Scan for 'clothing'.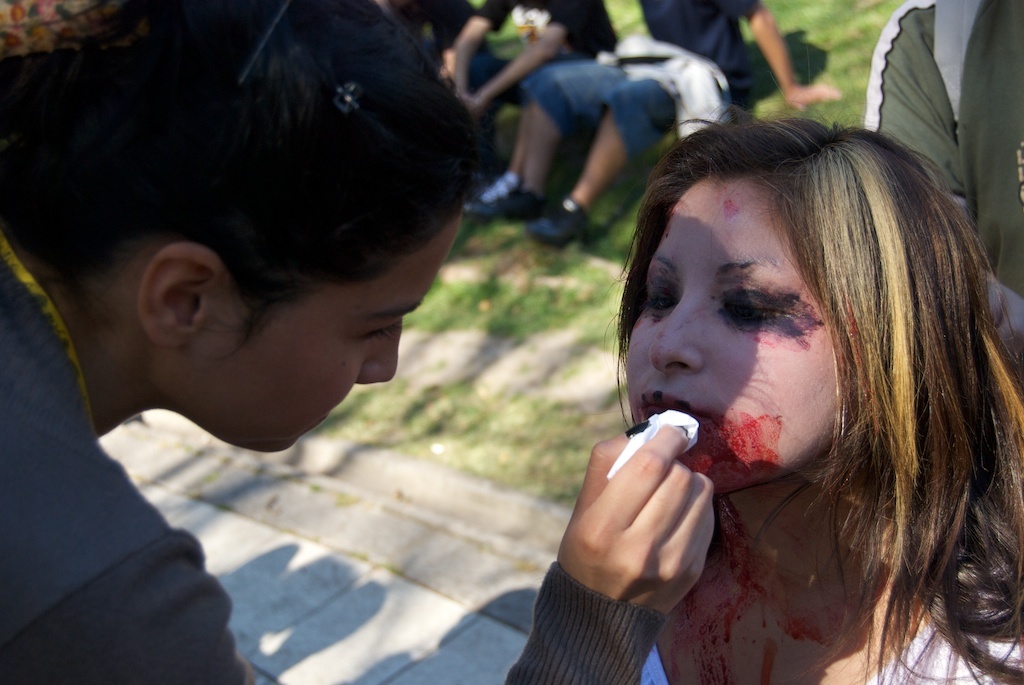
Scan result: 862, 0, 1023, 390.
